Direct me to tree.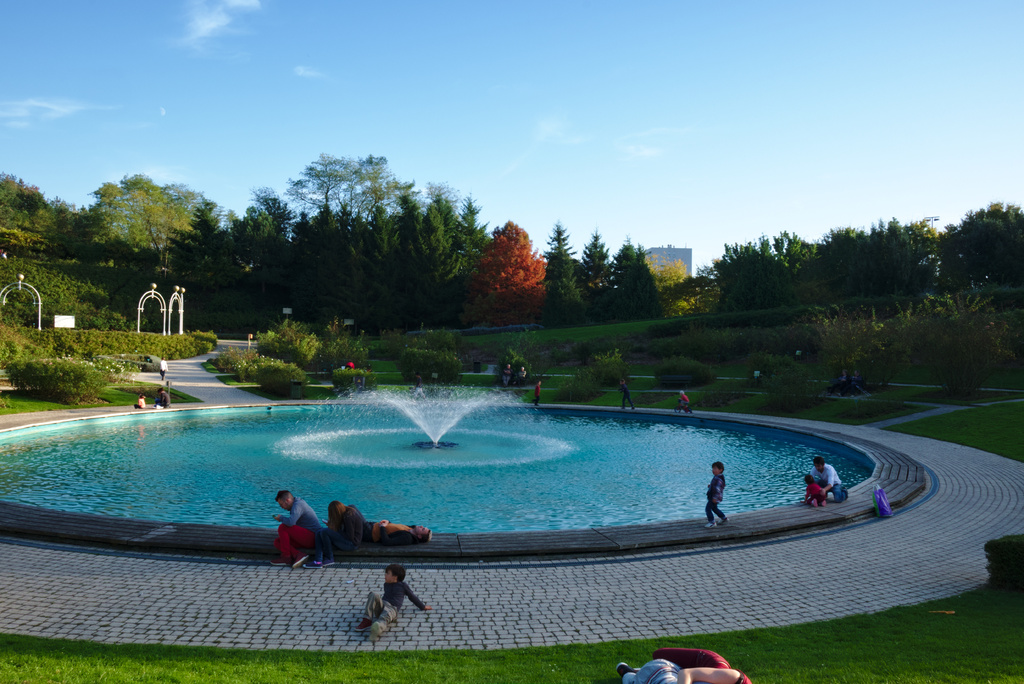
Direction: crop(883, 223, 883, 233).
